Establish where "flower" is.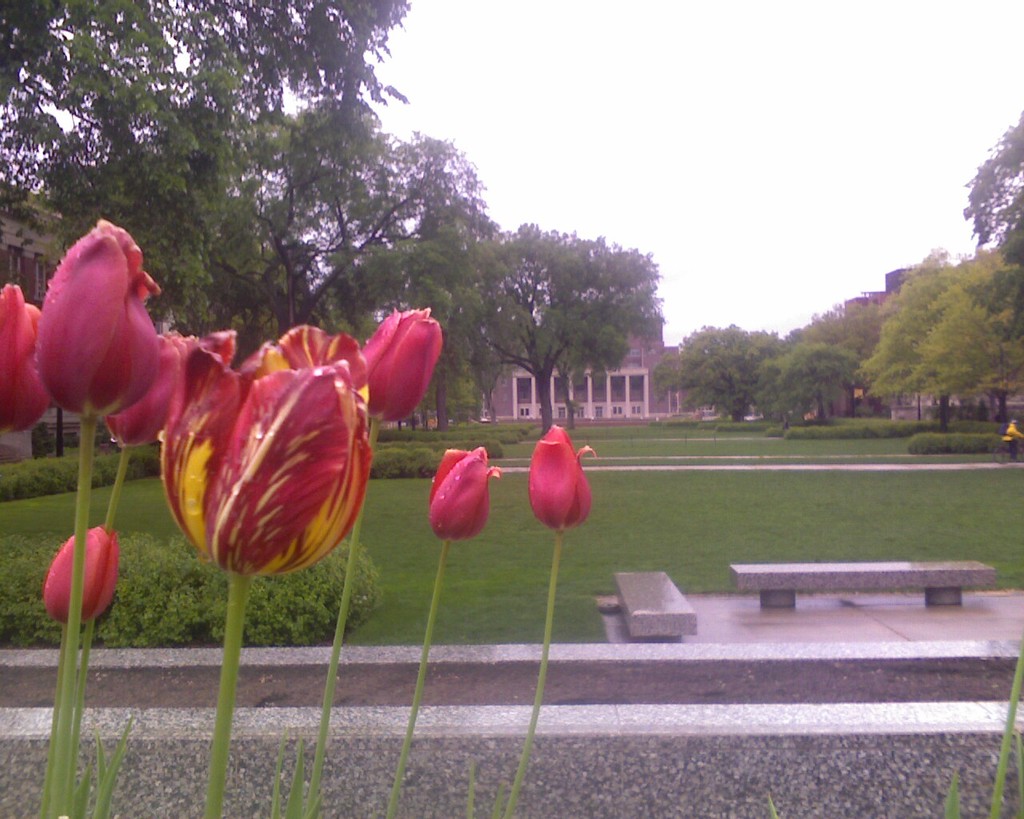
Established at box(29, 222, 162, 429).
